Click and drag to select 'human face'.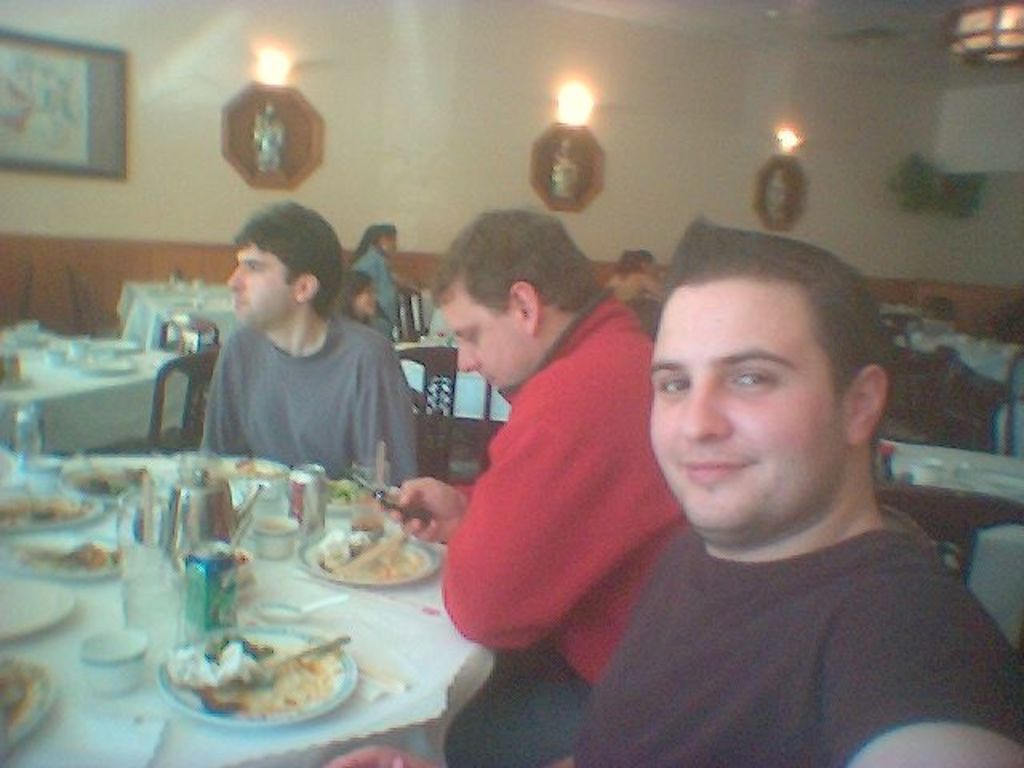
Selection: <box>445,280,533,387</box>.
